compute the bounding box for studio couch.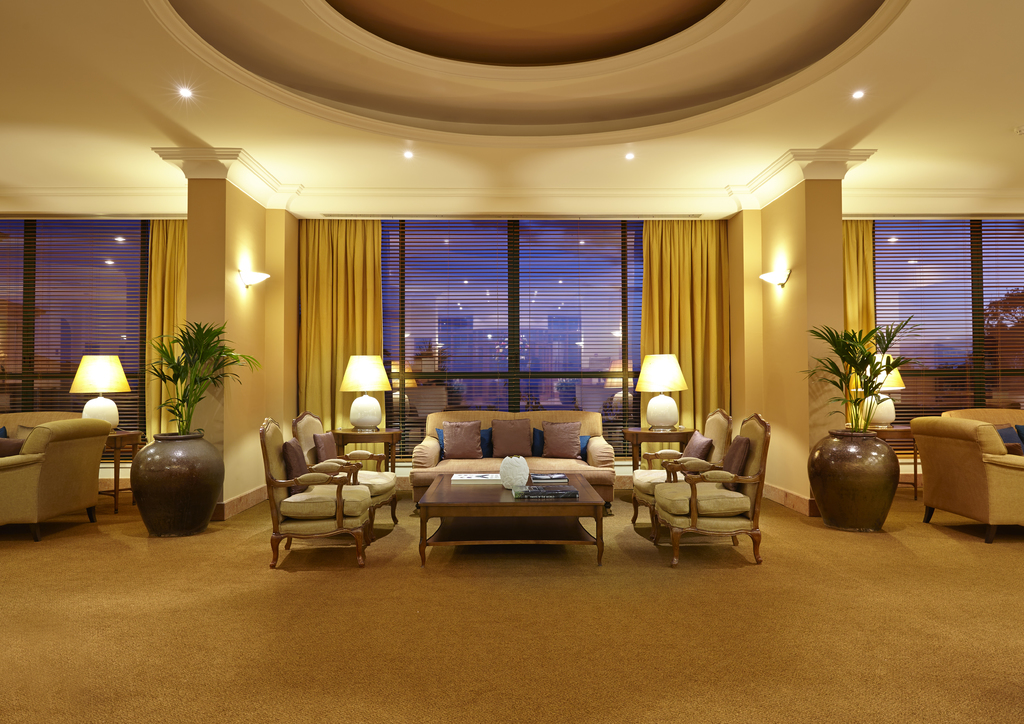
(x1=625, y1=406, x2=761, y2=567).
